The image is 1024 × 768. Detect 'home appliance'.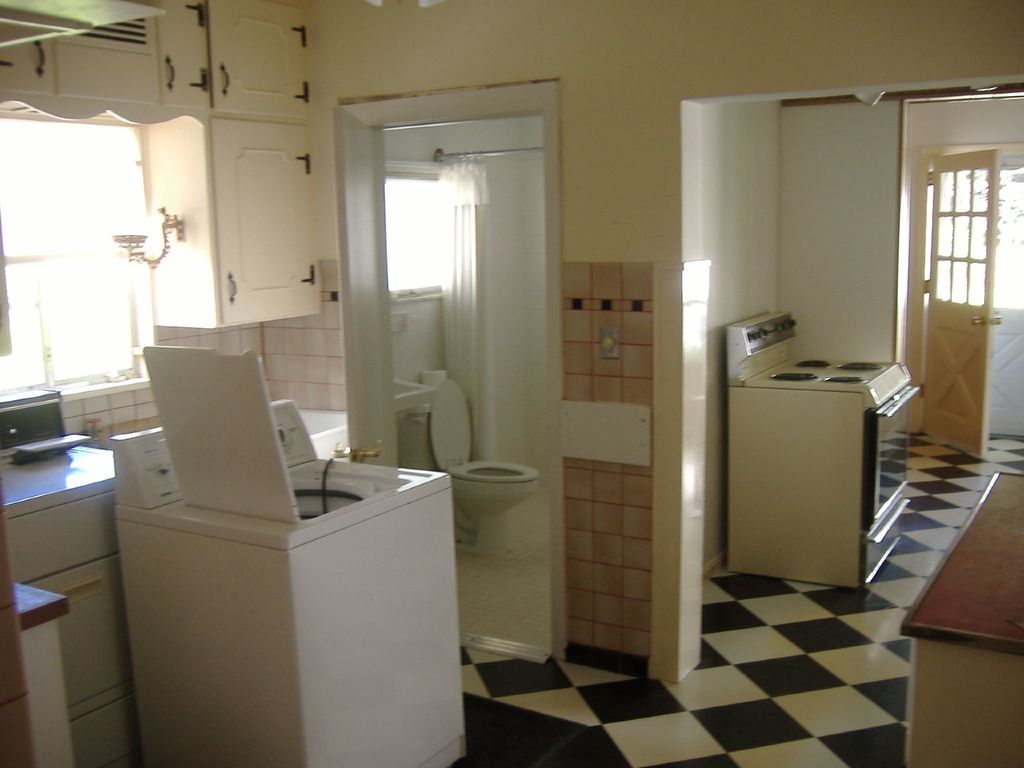
Detection: detection(716, 342, 913, 601).
